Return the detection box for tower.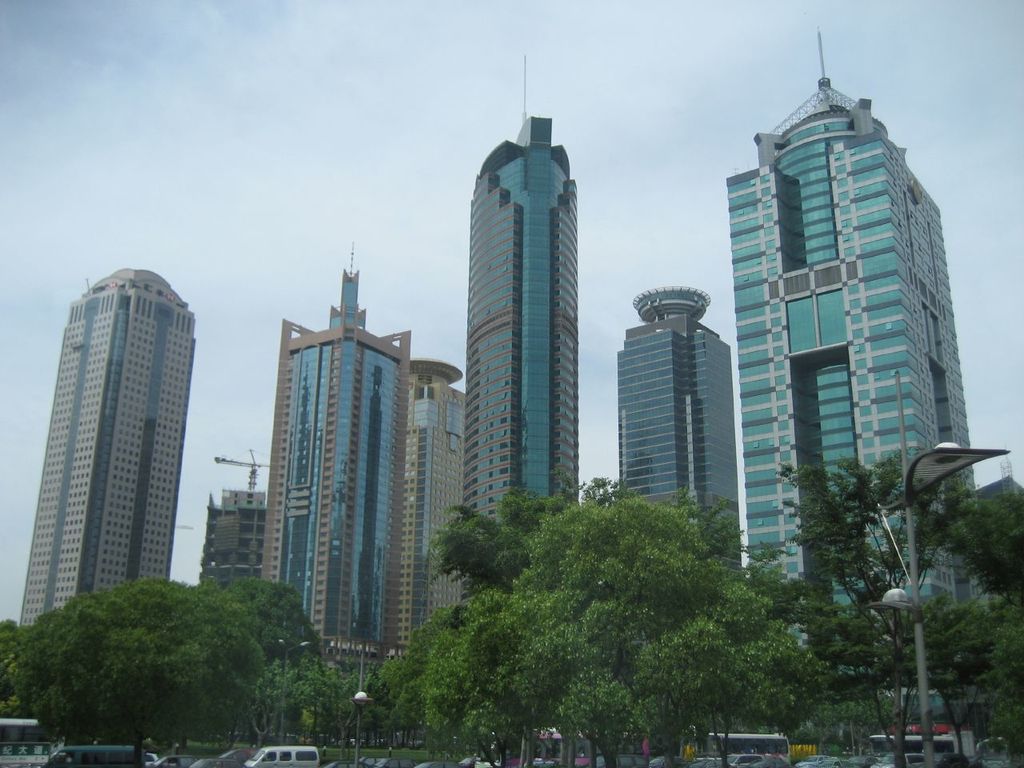
463, 52, 577, 546.
